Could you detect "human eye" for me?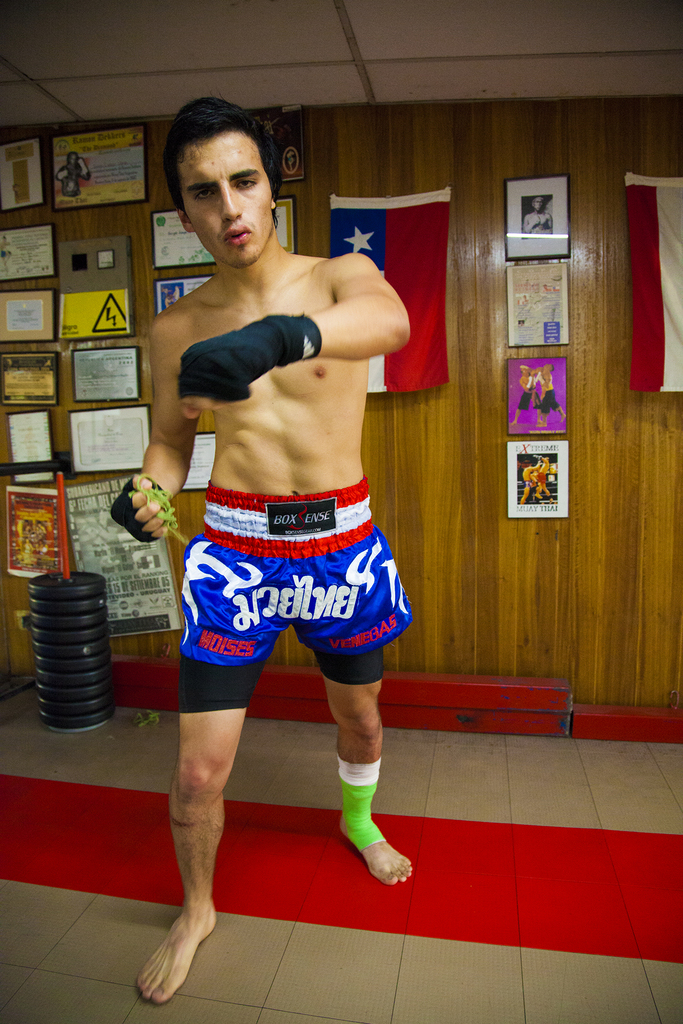
Detection result: (233,176,257,192).
